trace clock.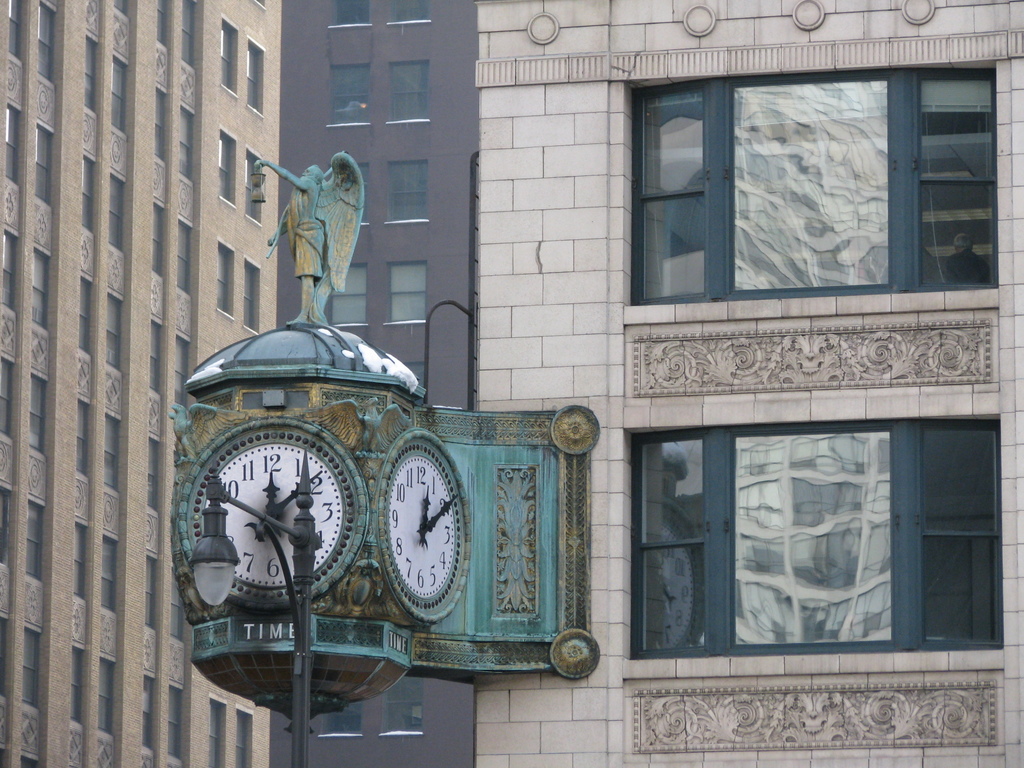
Traced to {"left": 183, "top": 412, "right": 346, "bottom": 649}.
